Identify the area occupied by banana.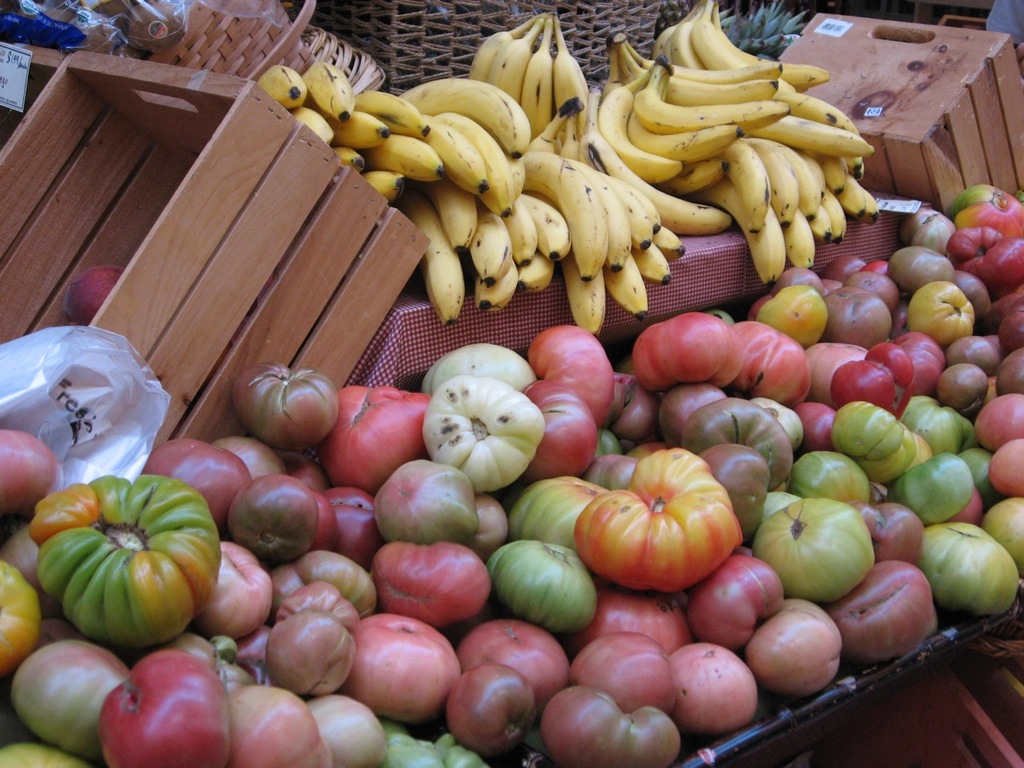
Area: [left=598, top=73, right=682, bottom=184].
